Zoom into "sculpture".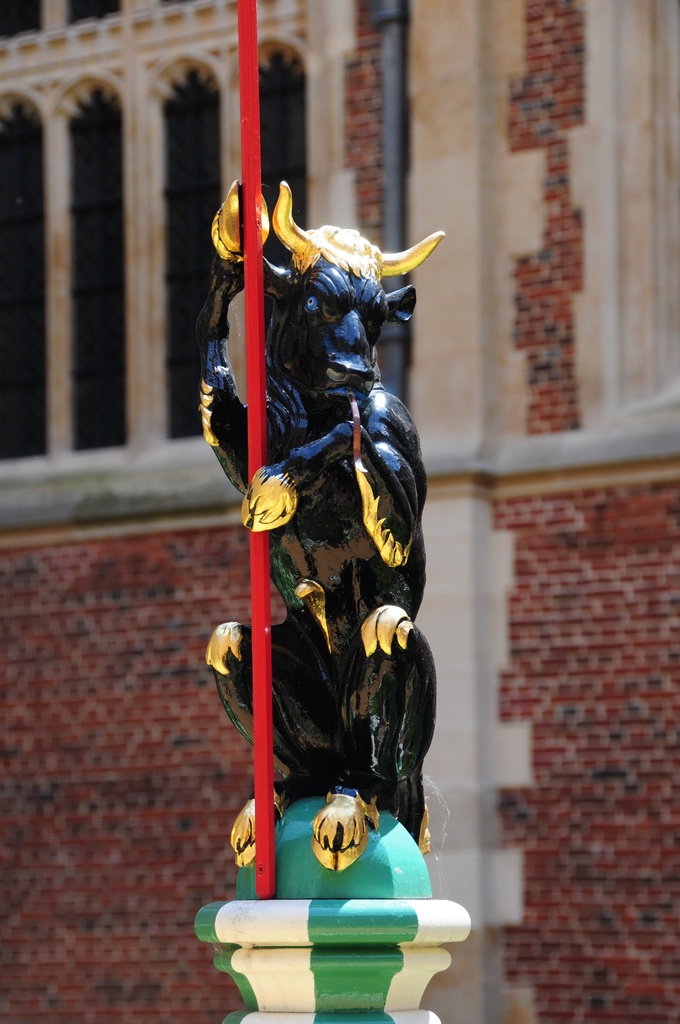
Zoom target: (215, 181, 433, 950).
